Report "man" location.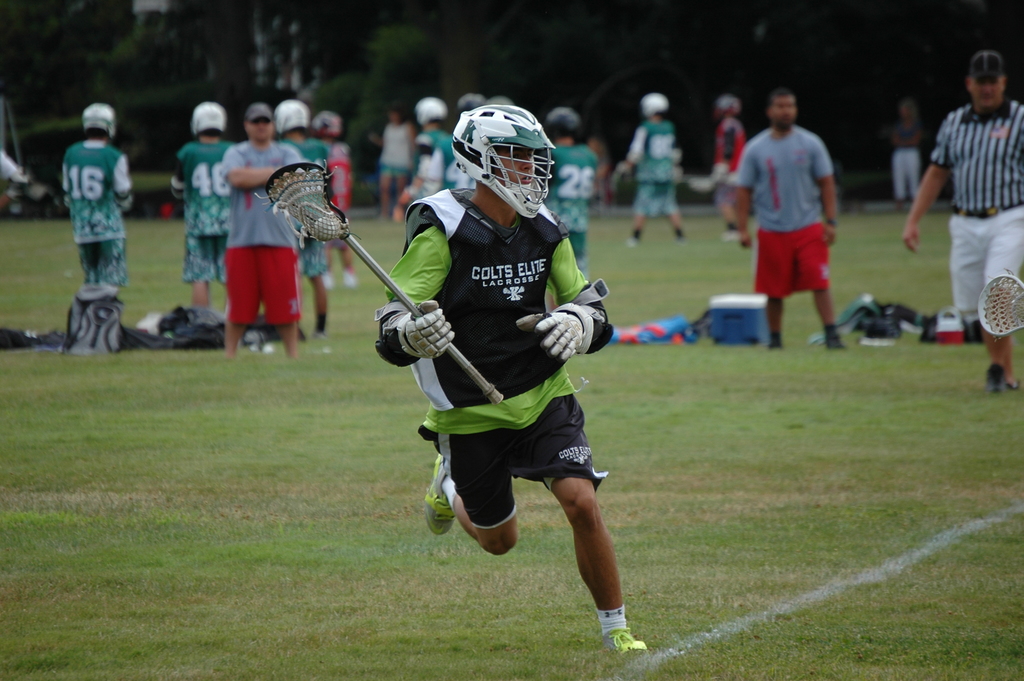
Report: left=223, top=104, right=300, bottom=365.
